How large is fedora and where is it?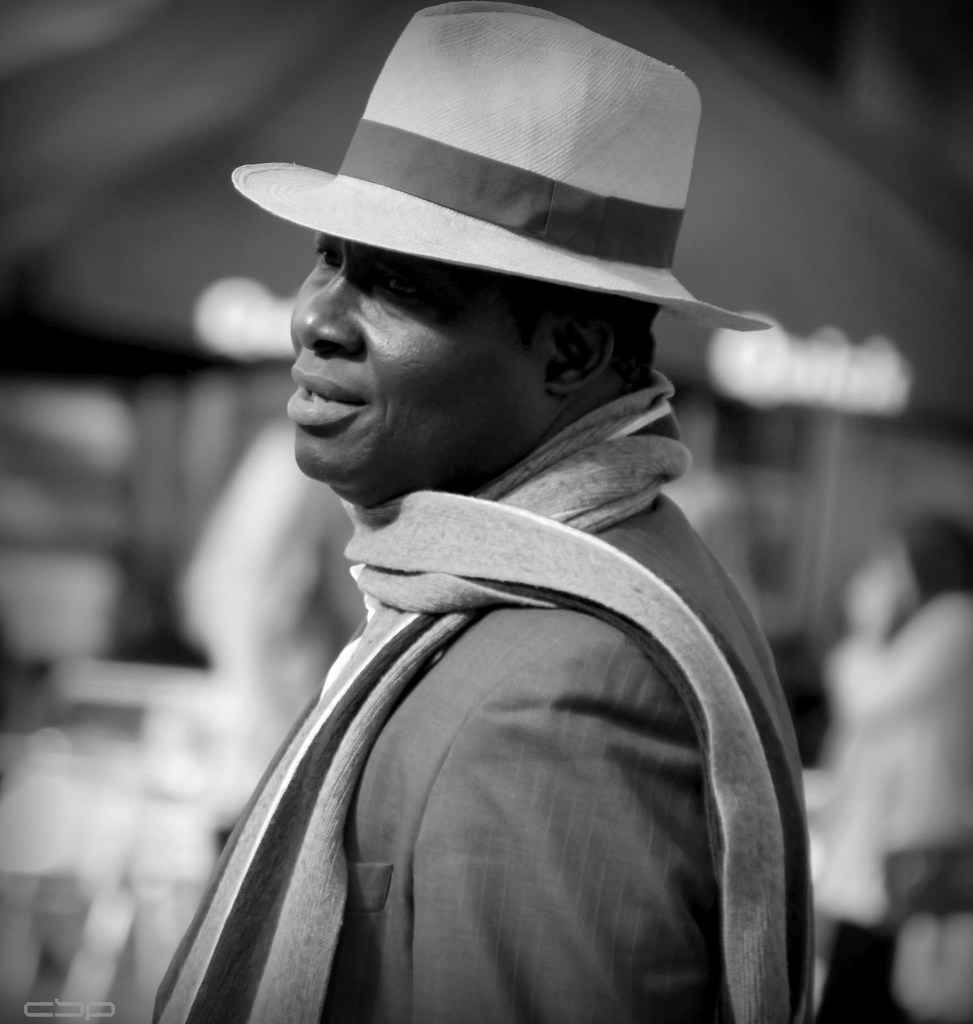
Bounding box: bbox=[227, 1, 769, 323].
